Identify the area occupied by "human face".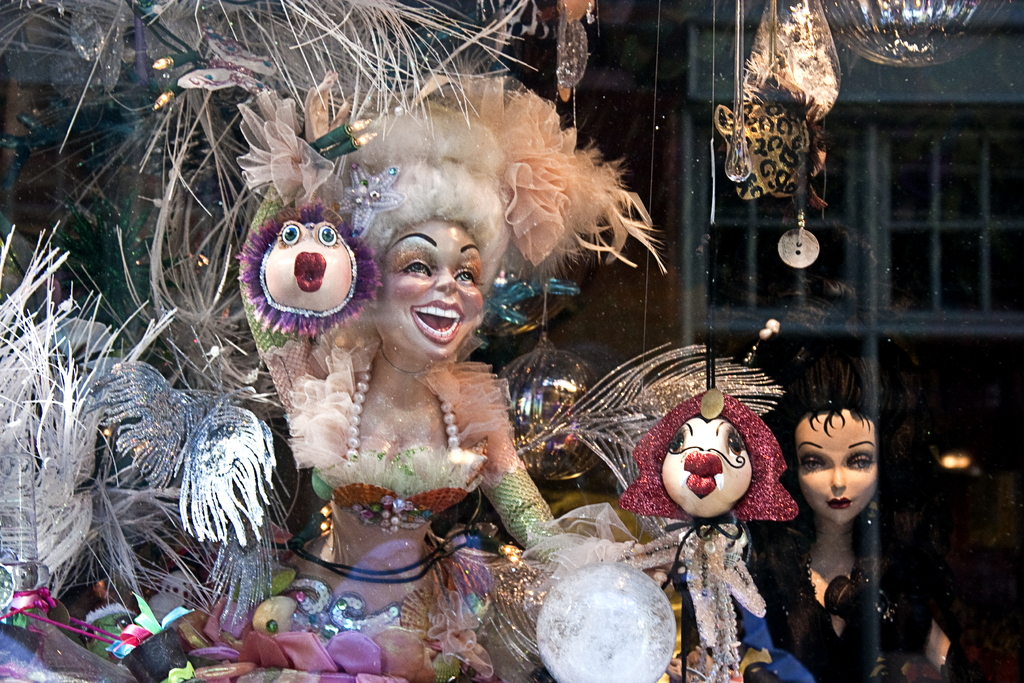
Area: detection(796, 409, 876, 525).
